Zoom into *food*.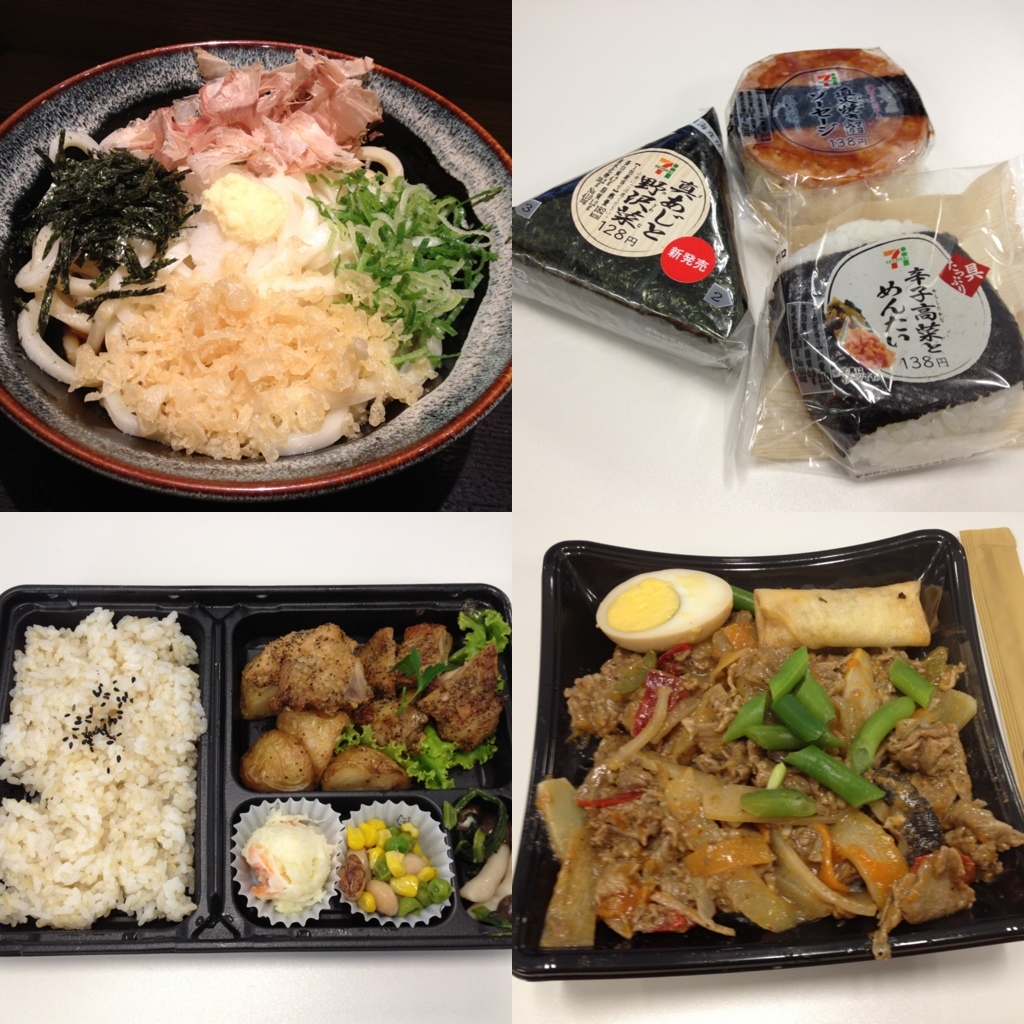
Zoom target: {"x1": 0, "y1": 604, "x2": 211, "y2": 932}.
